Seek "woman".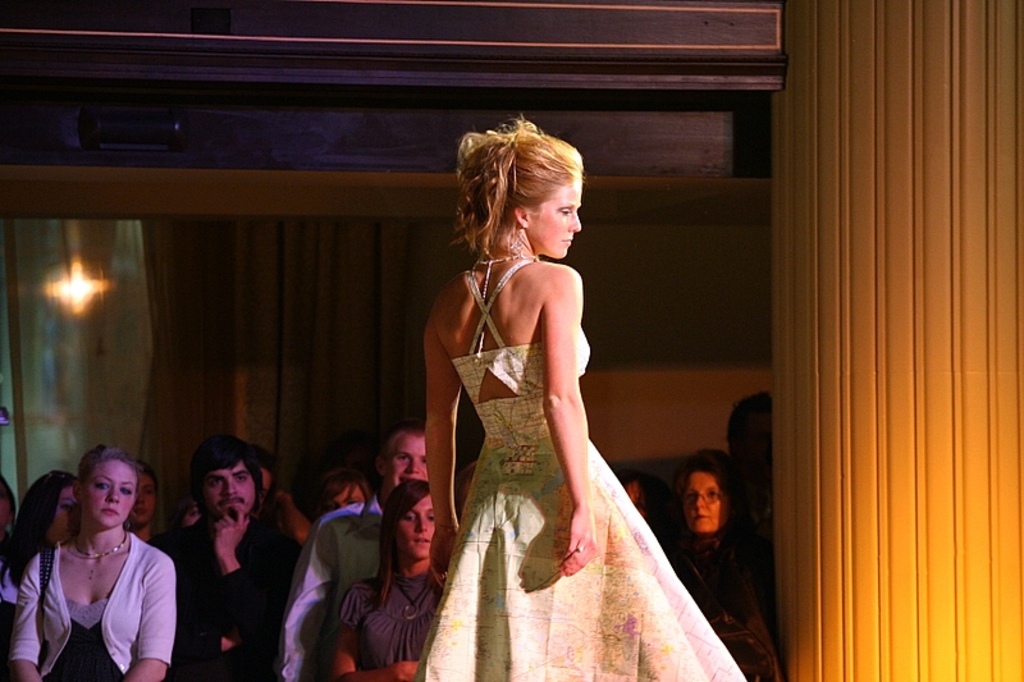
<region>8, 443, 174, 681</region>.
